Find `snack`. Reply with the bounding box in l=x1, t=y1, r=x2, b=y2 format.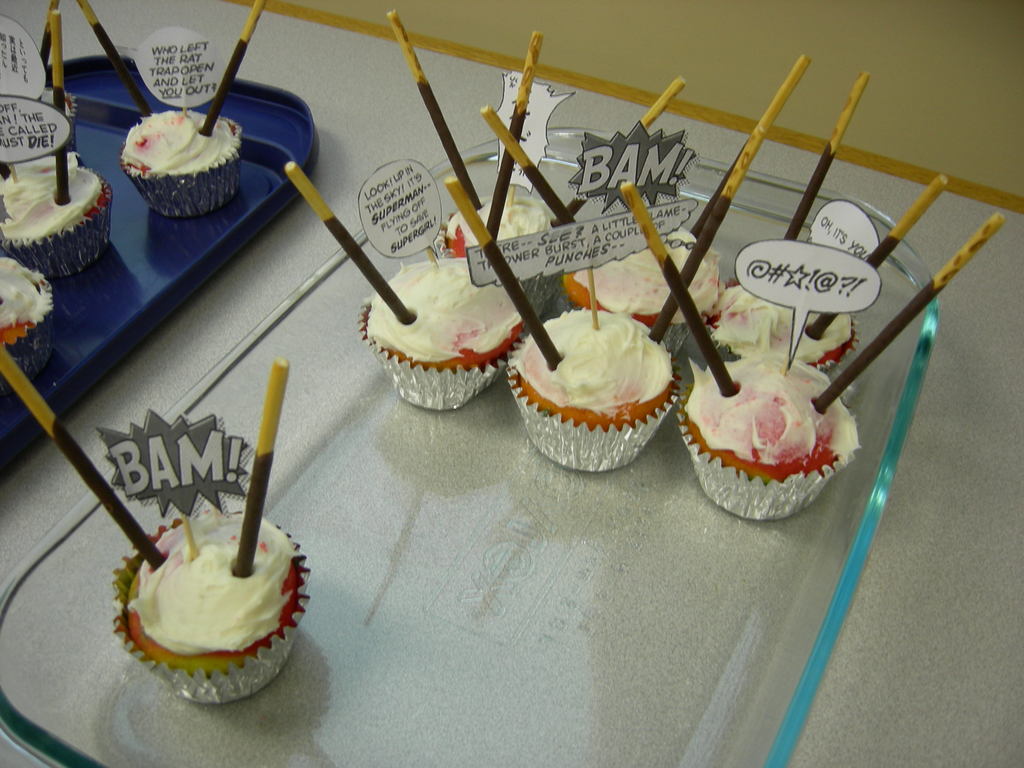
l=0, t=256, r=52, b=396.
